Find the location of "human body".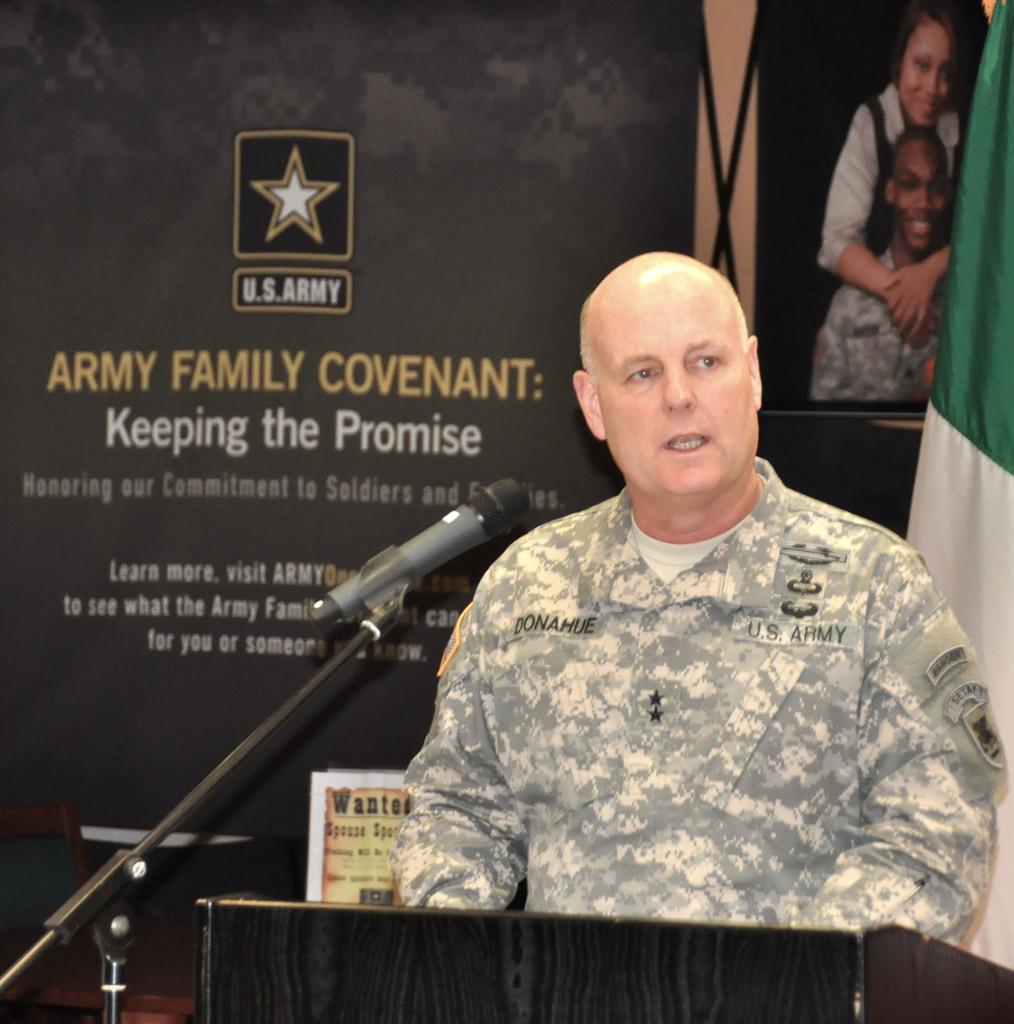
Location: 814/0/977/344.
